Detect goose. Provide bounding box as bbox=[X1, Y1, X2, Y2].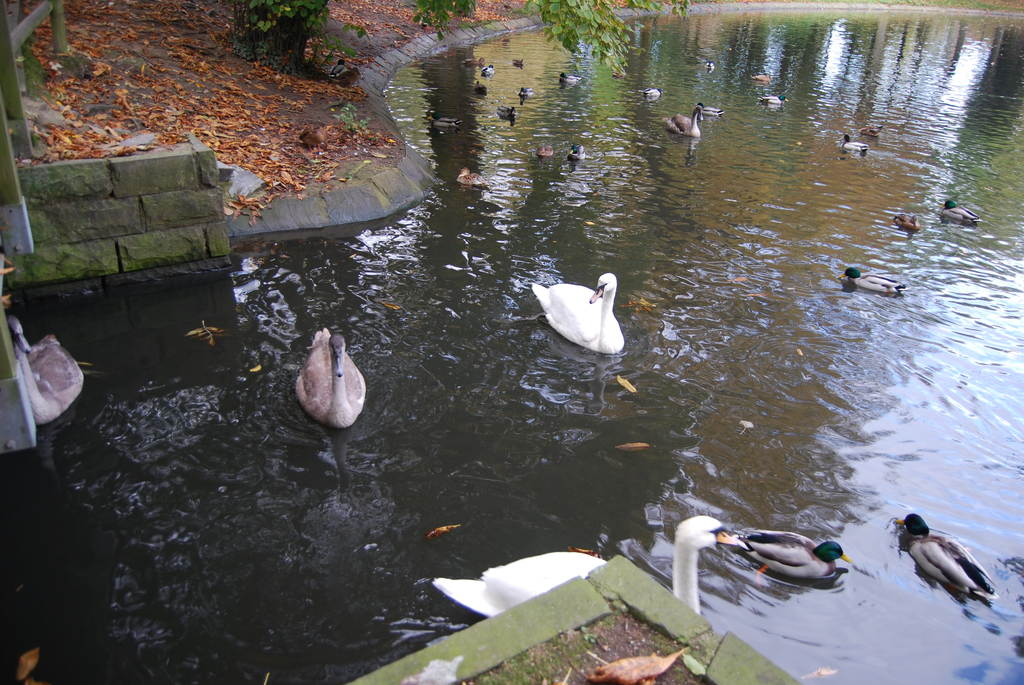
bbox=[511, 58, 524, 65].
